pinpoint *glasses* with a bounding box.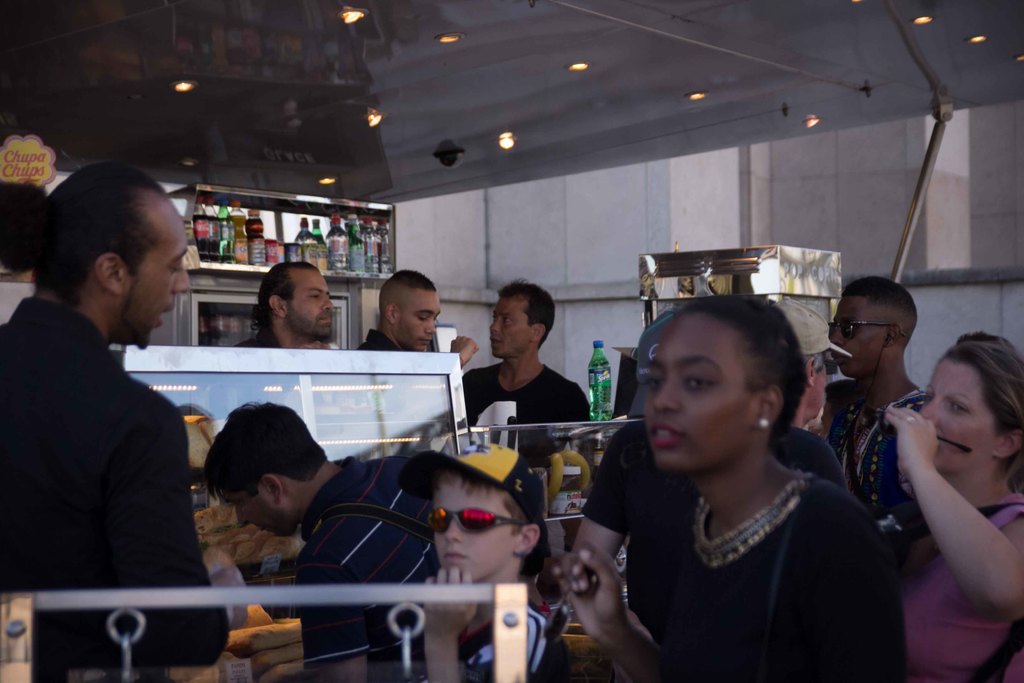
<box>422,504,532,536</box>.
